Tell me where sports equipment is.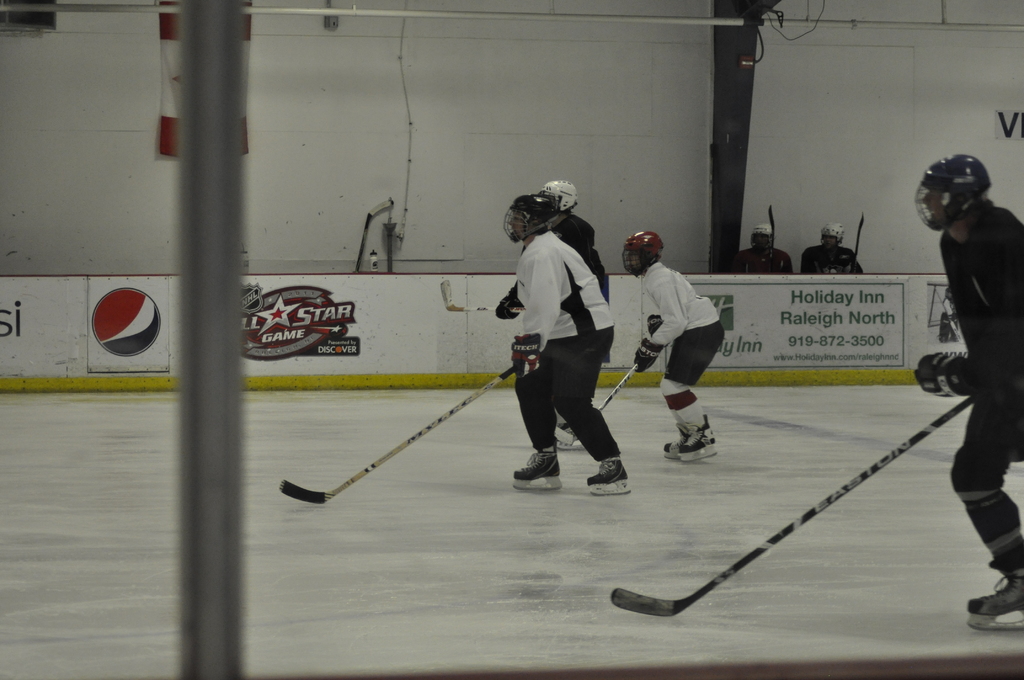
sports equipment is at {"left": 557, "top": 426, "right": 588, "bottom": 451}.
